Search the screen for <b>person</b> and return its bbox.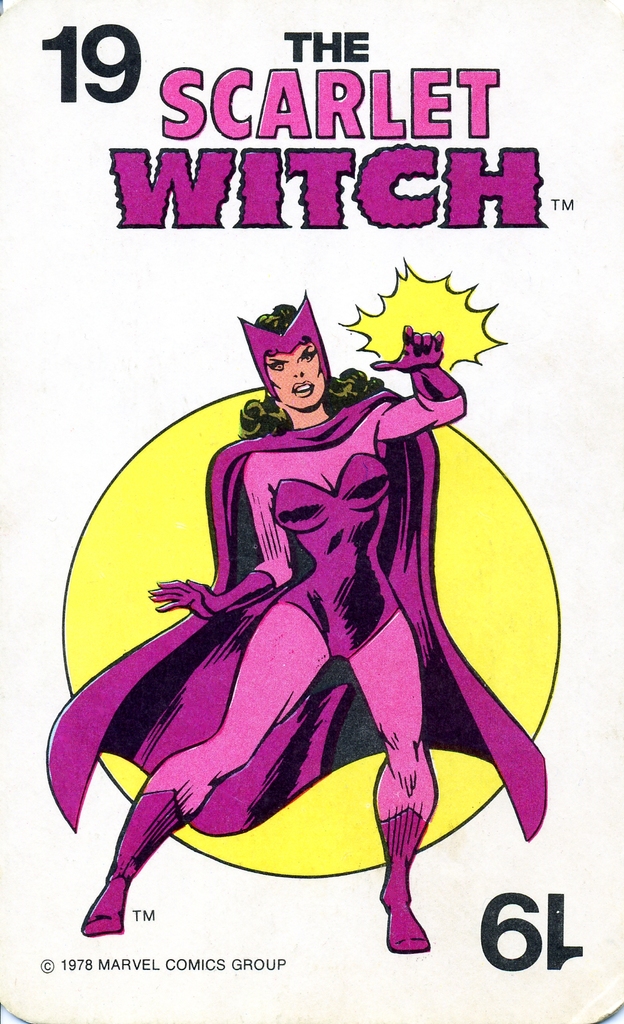
Found: x1=43, y1=288, x2=547, y2=956.
